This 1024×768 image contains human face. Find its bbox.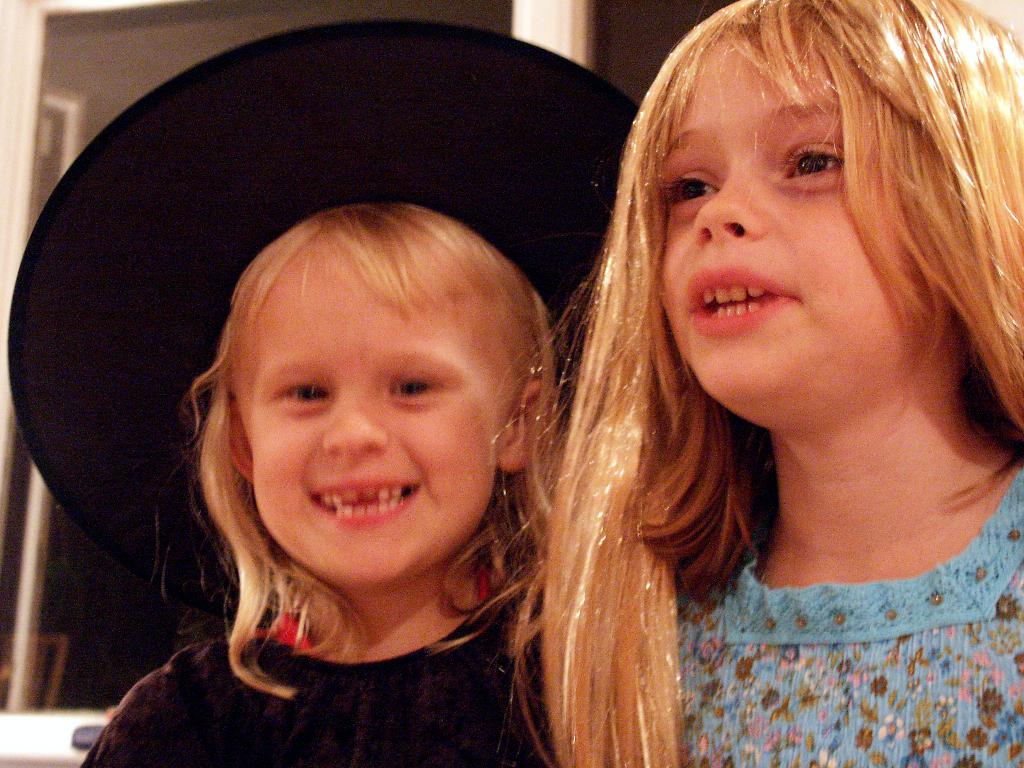
BBox(658, 33, 953, 433).
